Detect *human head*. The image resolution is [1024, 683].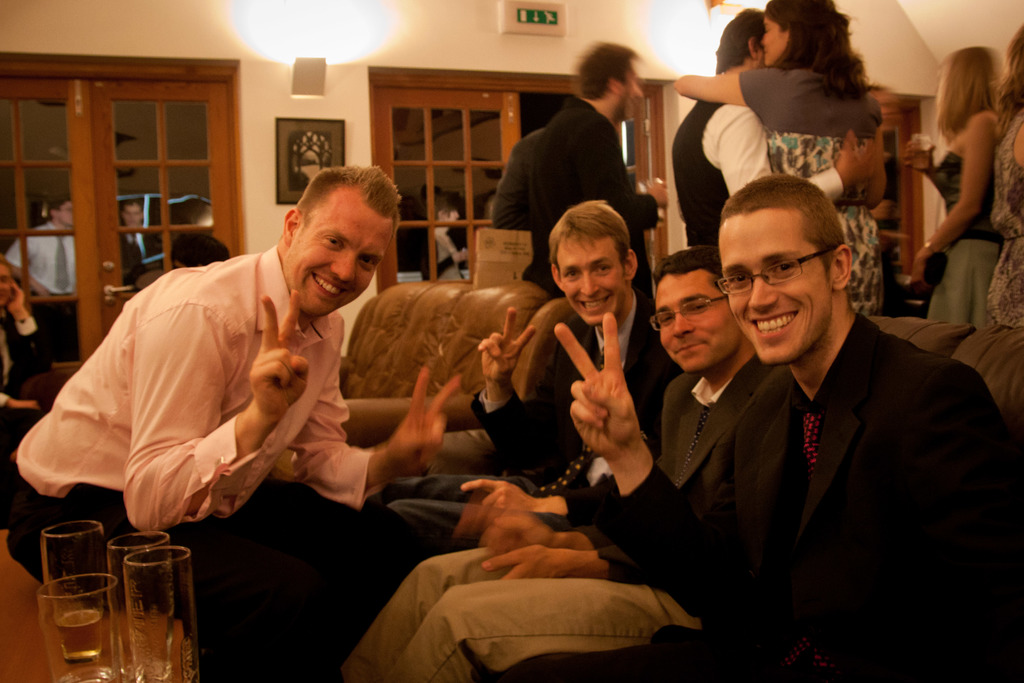
x1=724, y1=177, x2=851, y2=366.
